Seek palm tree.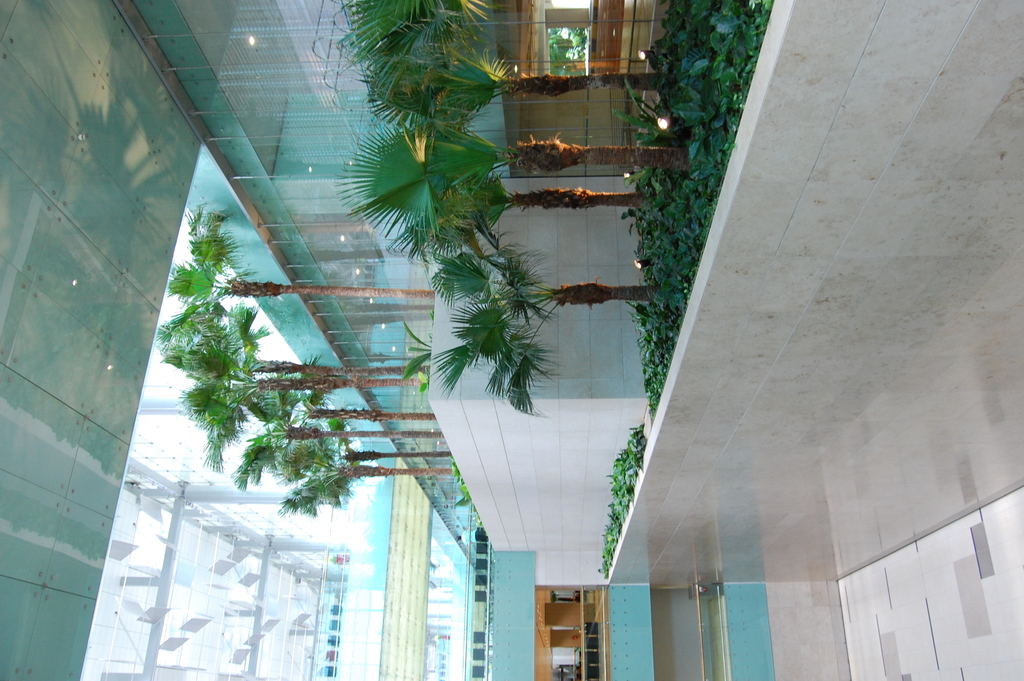
crop(174, 291, 426, 398).
